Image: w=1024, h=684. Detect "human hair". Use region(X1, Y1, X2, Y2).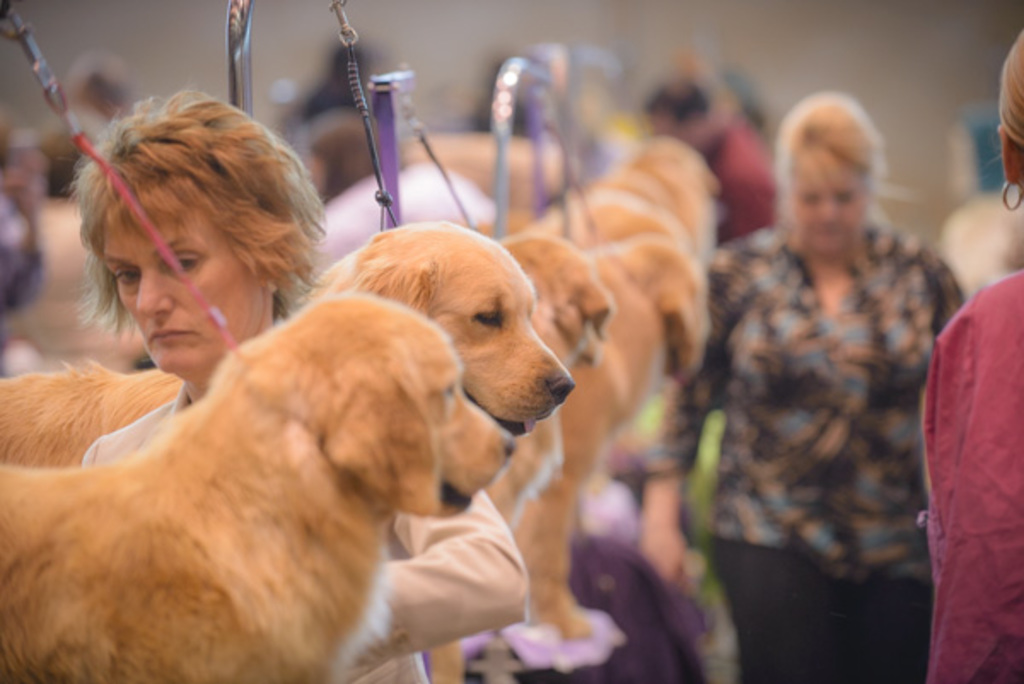
region(48, 70, 311, 377).
